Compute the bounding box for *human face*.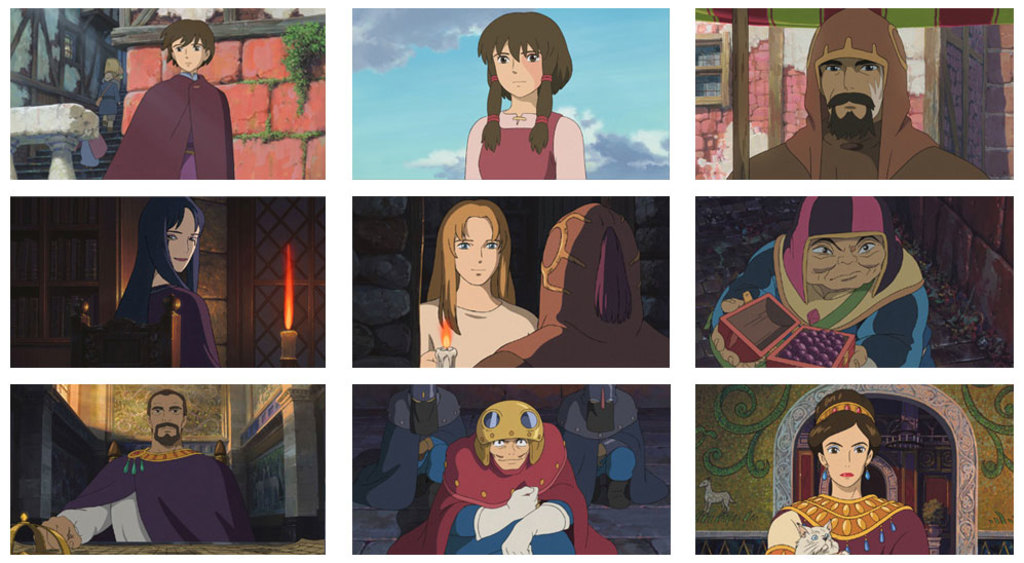
149, 395, 185, 443.
